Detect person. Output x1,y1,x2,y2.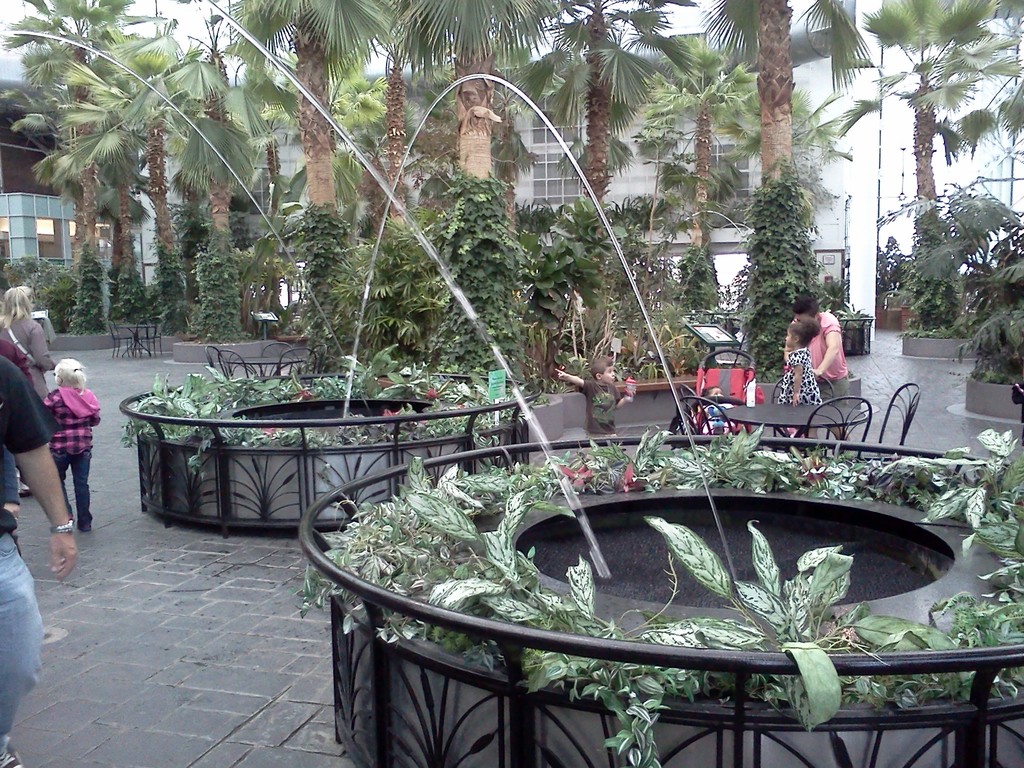
780,316,823,442.
